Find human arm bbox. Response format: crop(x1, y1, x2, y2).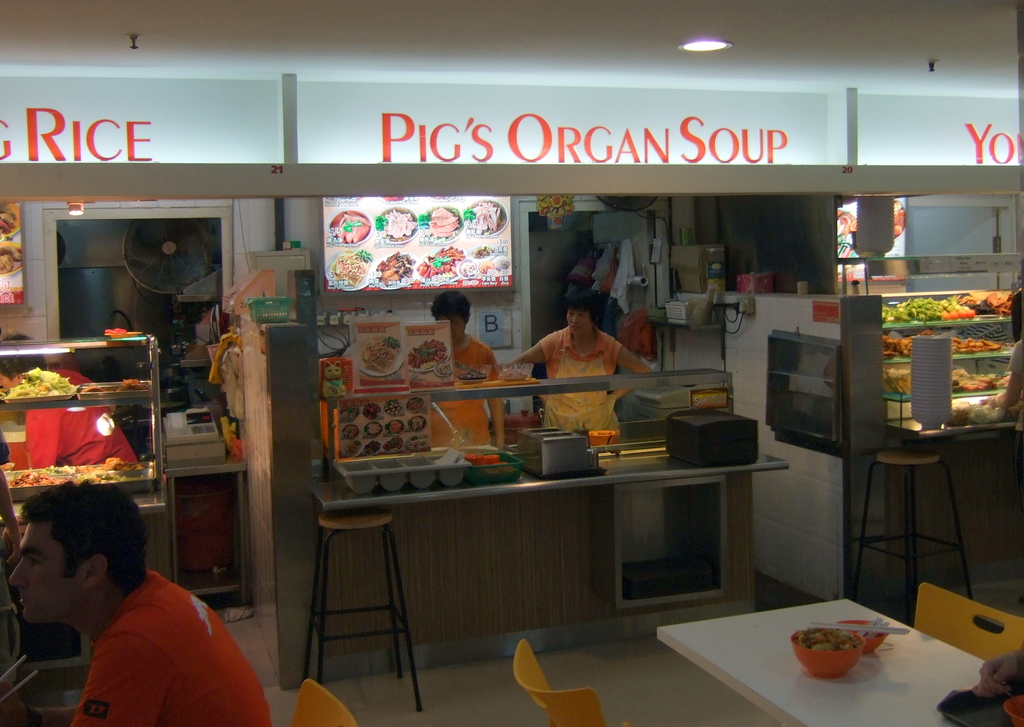
crop(485, 352, 505, 451).
